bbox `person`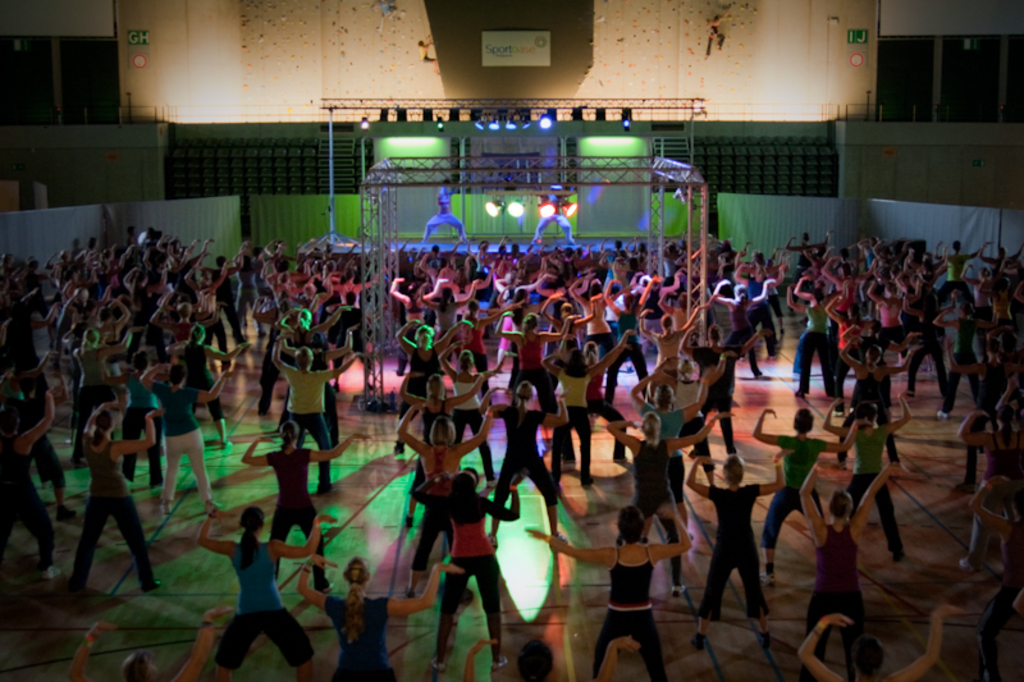
bbox=[956, 399, 1015, 568]
